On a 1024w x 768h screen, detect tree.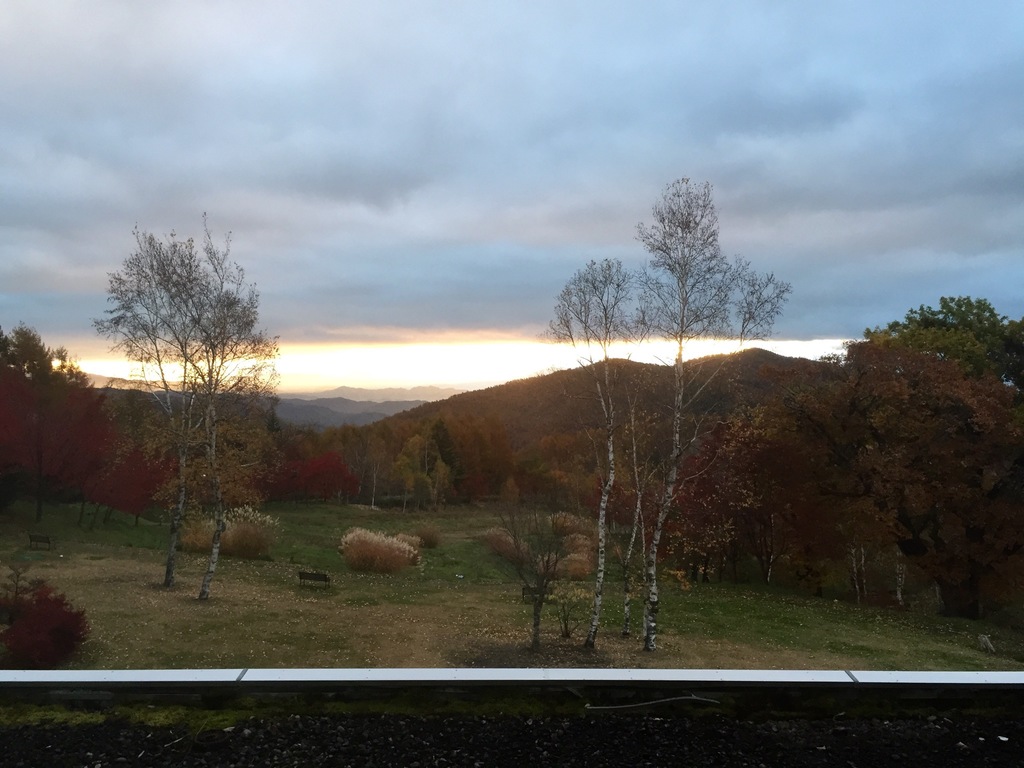
box(10, 320, 87, 521).
